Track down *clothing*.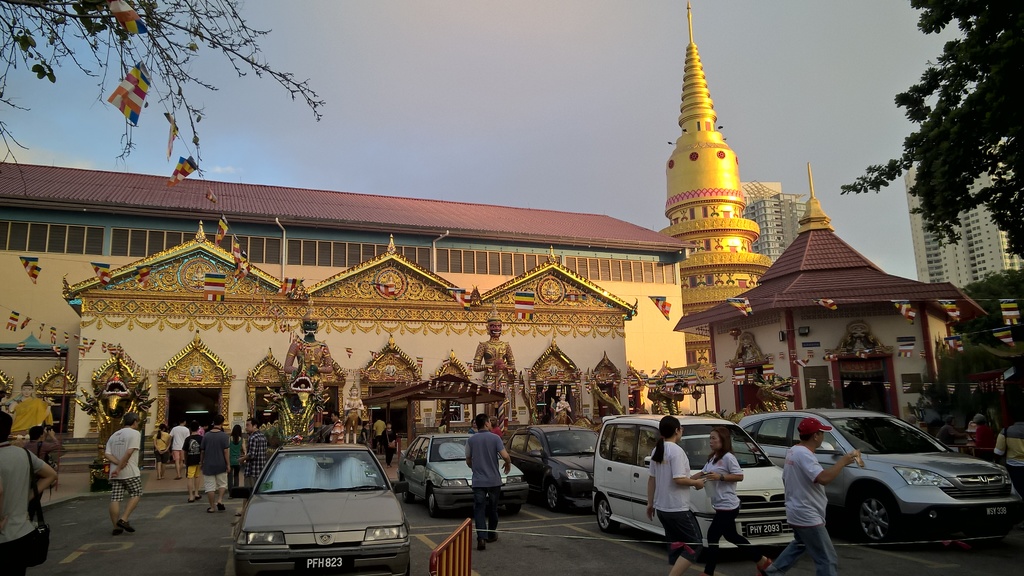
Tracked to BBox(196, 432, 228, 492).
